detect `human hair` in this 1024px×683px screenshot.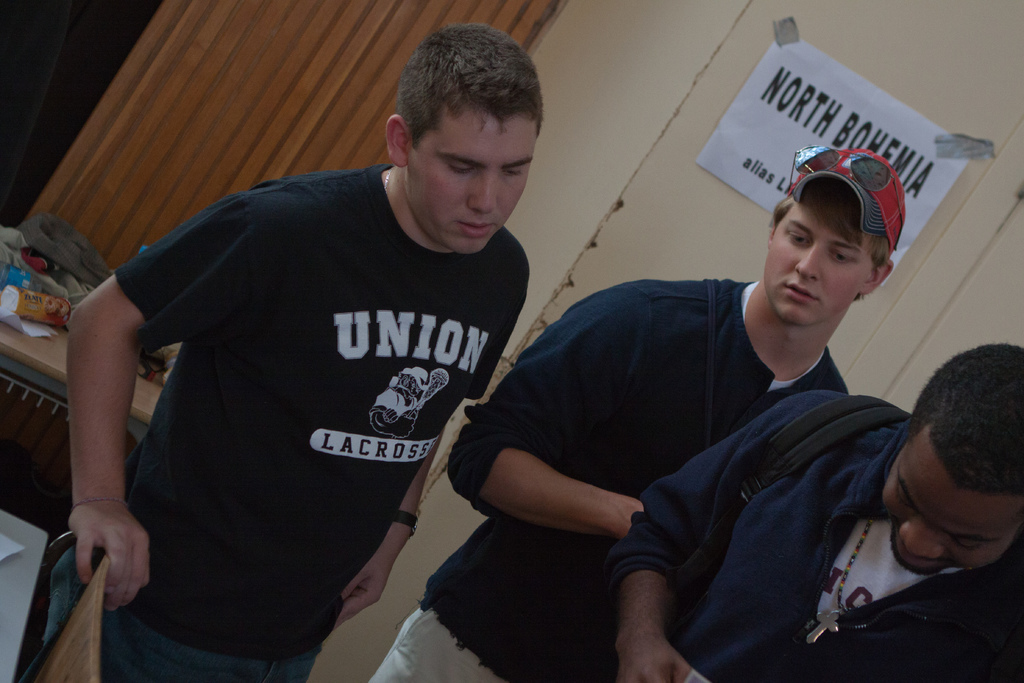
Detection: box(765, 176, 884, 263).
